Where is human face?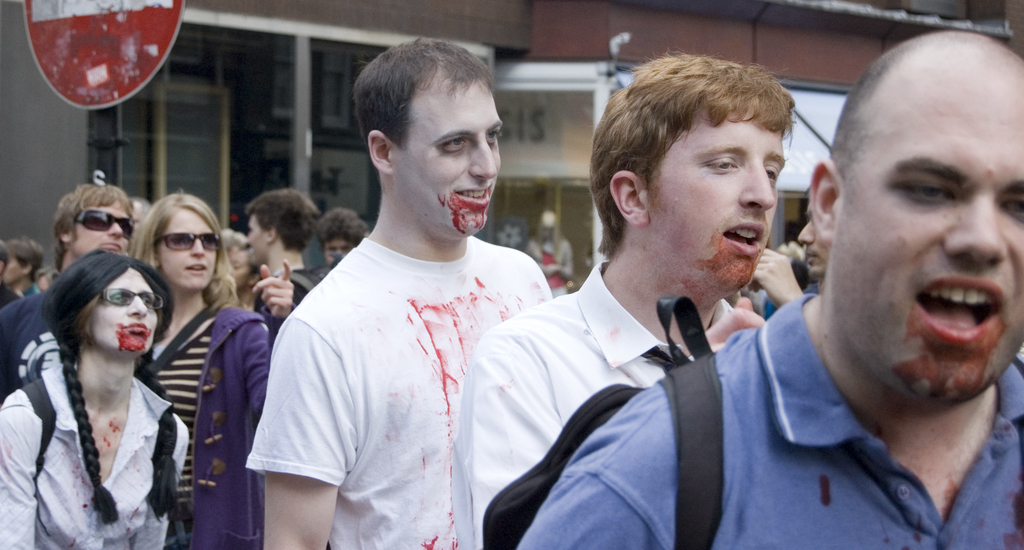
select_region(156, 206, 219, 290).
